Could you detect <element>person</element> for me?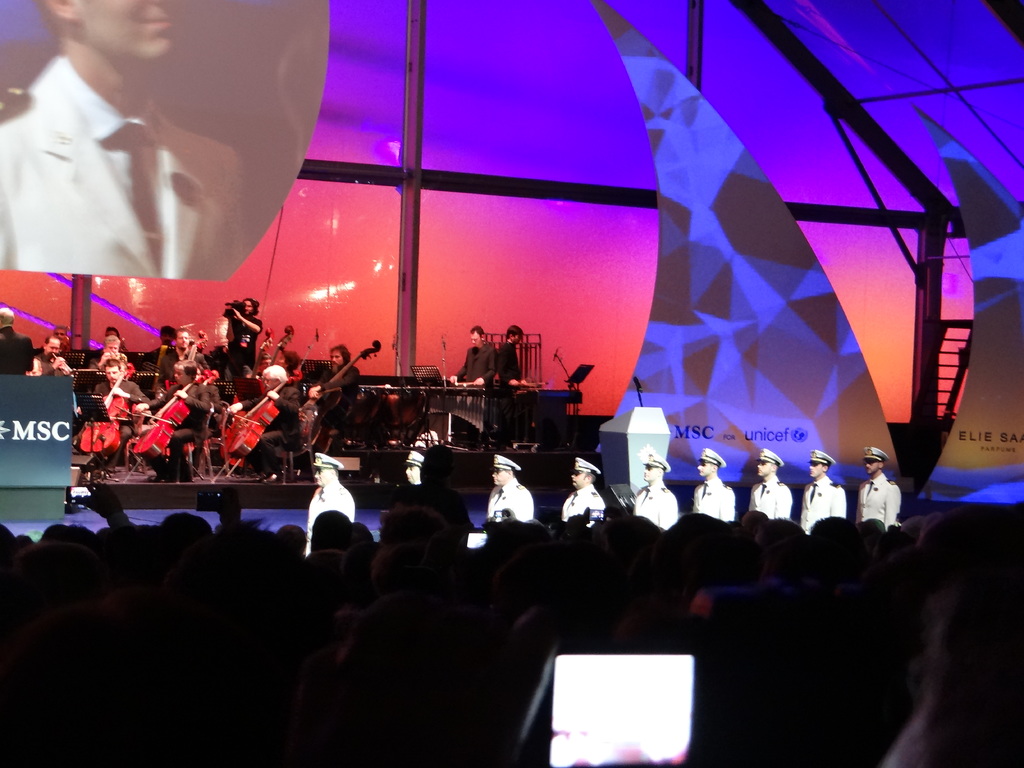
Detection result: locate(698, 445, 741, 525).
